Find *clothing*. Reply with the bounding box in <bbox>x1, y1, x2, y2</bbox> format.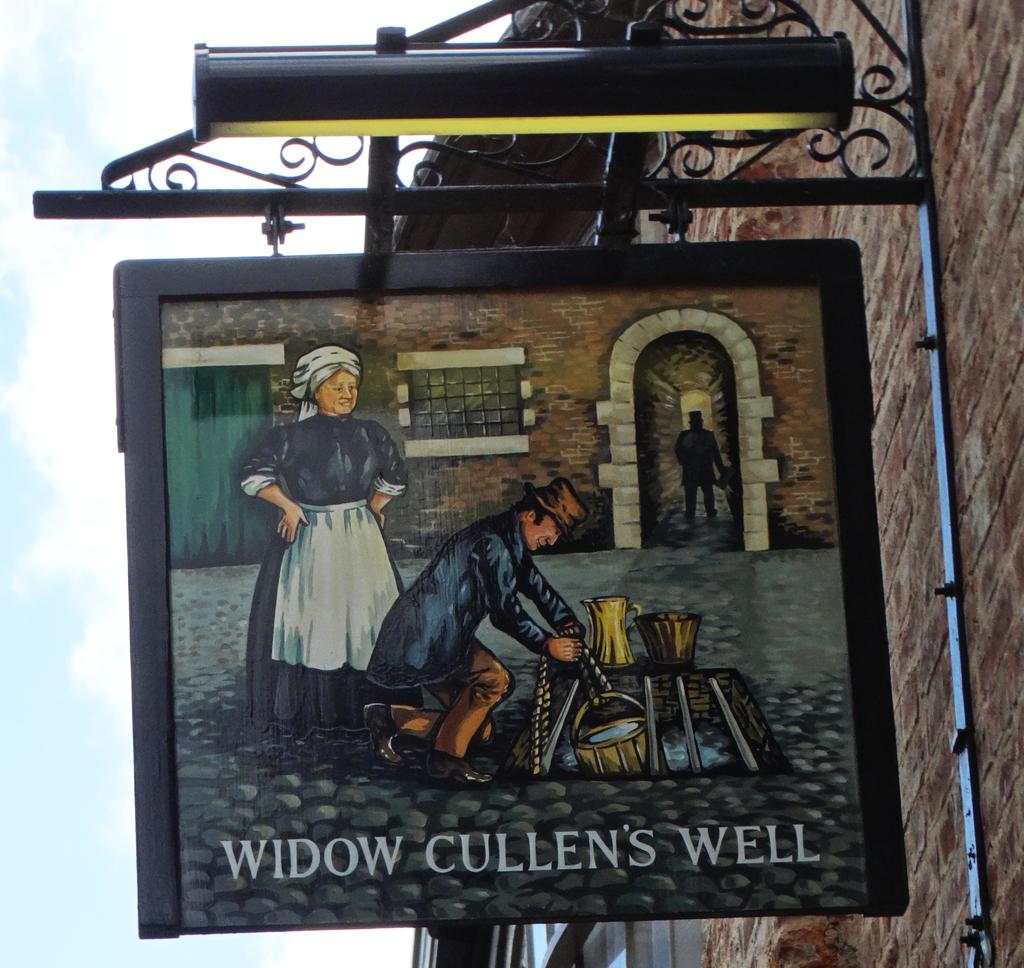
<bbox>672, 429, 718, 520</bbox>.
